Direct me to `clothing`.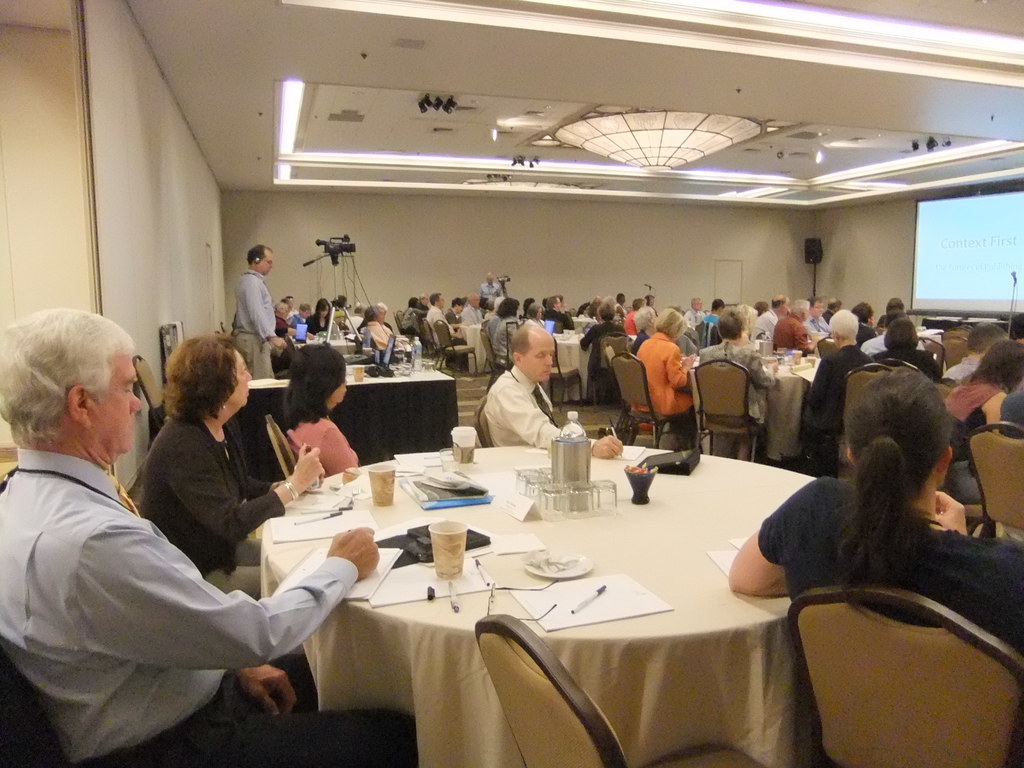
Direction: select_region(758, 342, 825, 381).
